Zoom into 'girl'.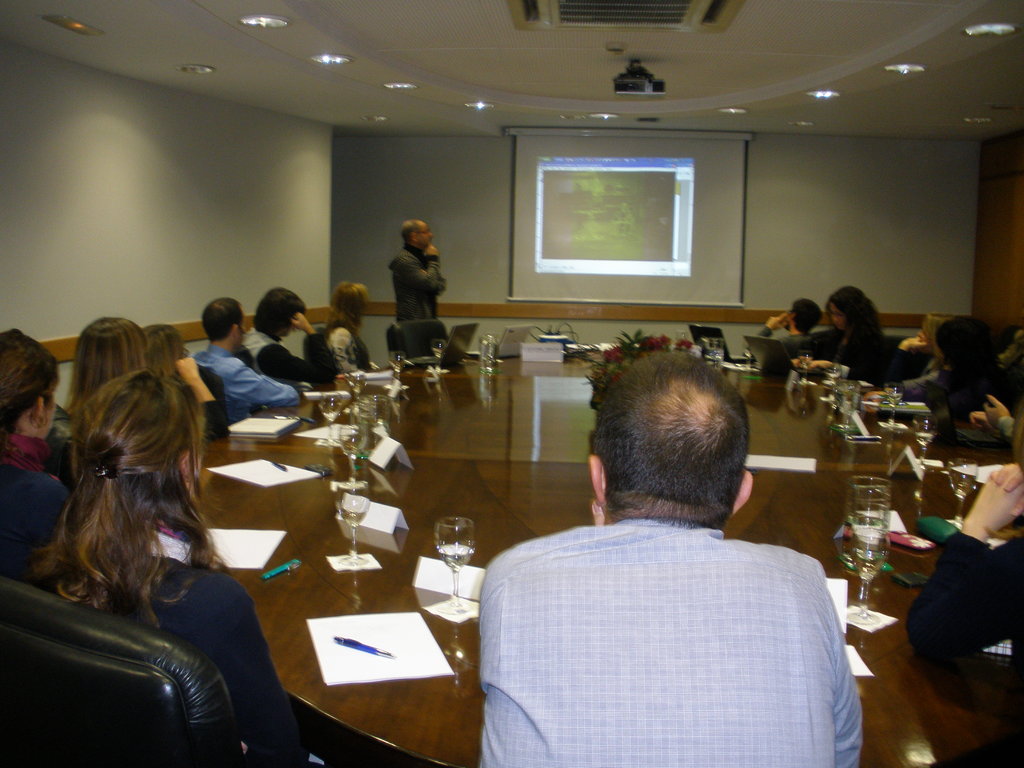
Zoom target: Rect(28, 364, 316, 767).
